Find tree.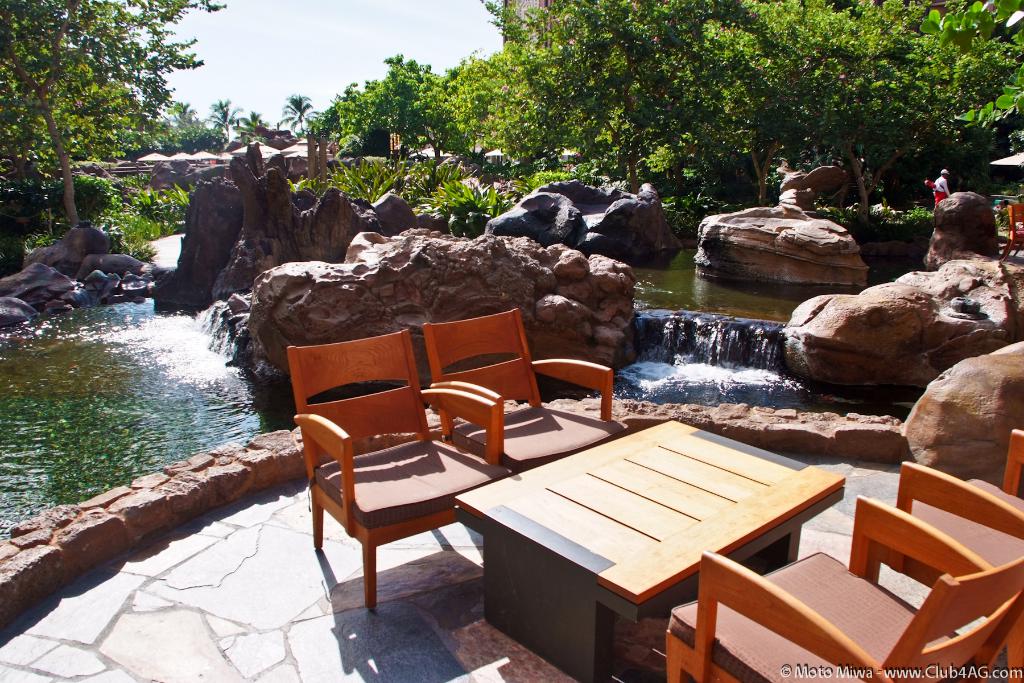
(left=270, top=86, right=311, bottom=143).
